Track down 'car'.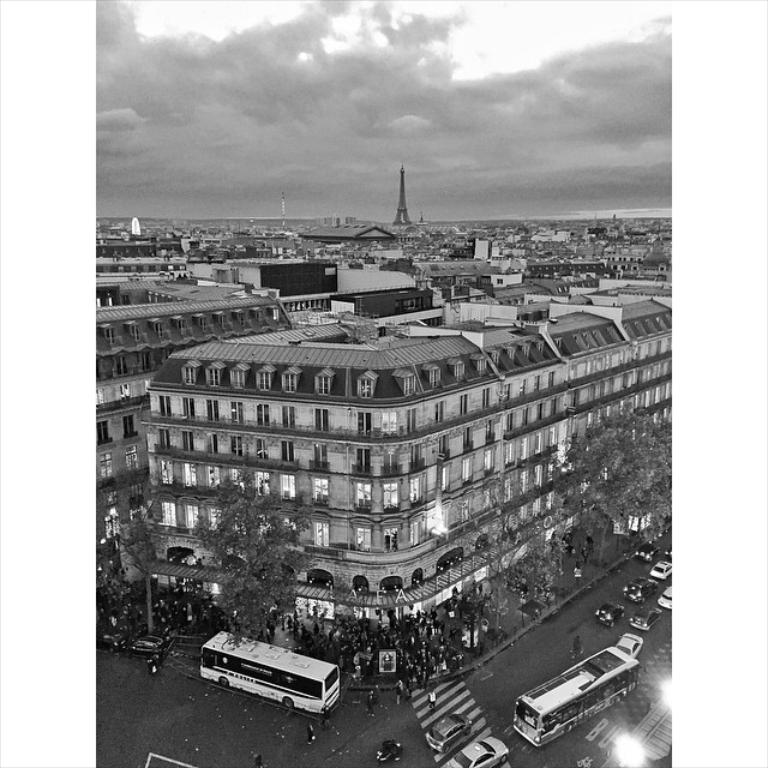
Tracked to rect(191, 635, 347, 724).
